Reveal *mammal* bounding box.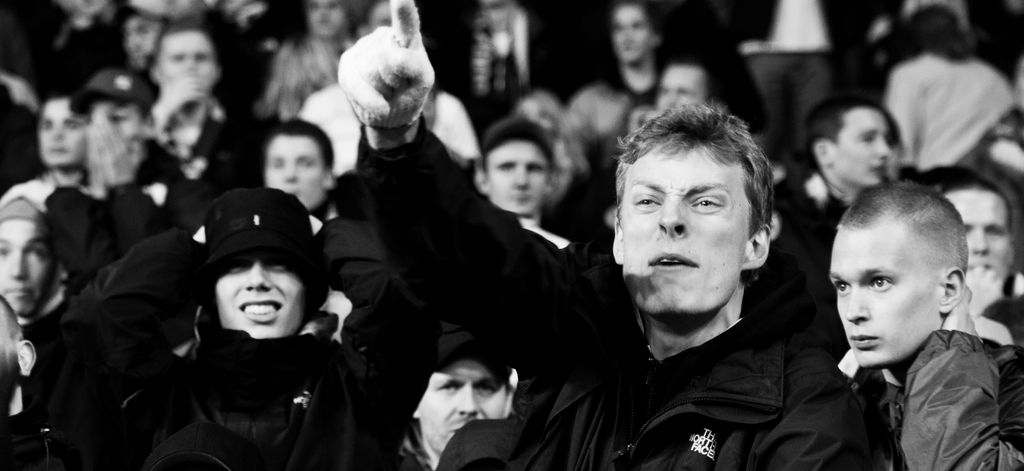
Revealed: region(596, 0, 672, 106).
